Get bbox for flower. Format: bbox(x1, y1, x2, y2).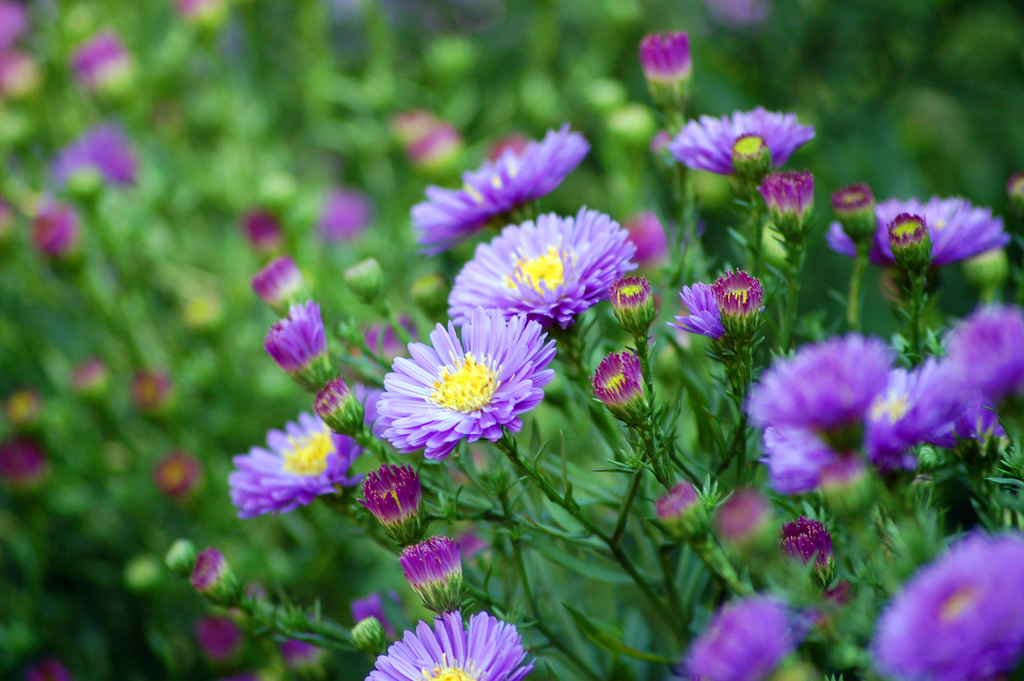
bbox(741, 333, 884, 434).
